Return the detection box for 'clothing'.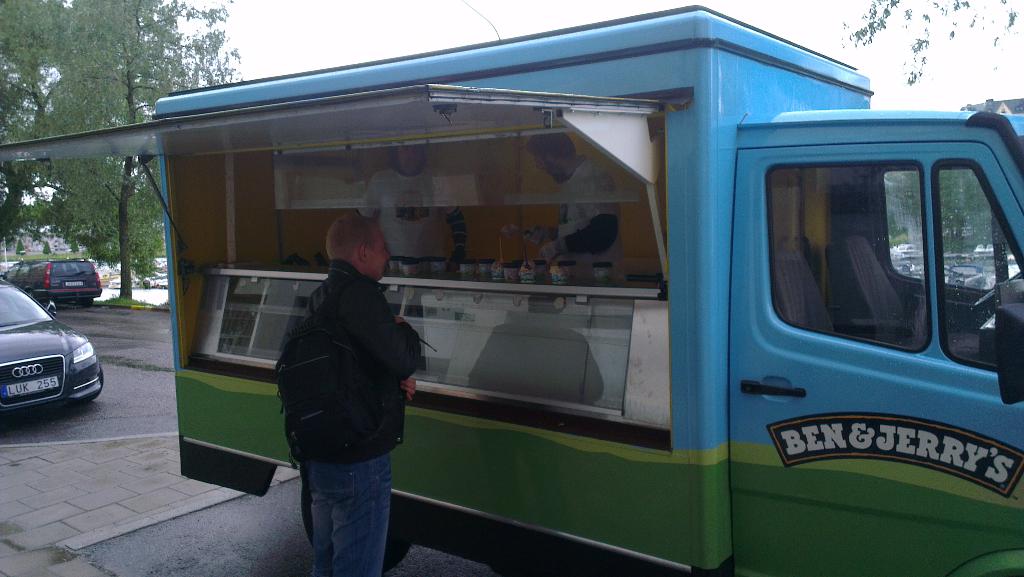
528:147:633:282.
